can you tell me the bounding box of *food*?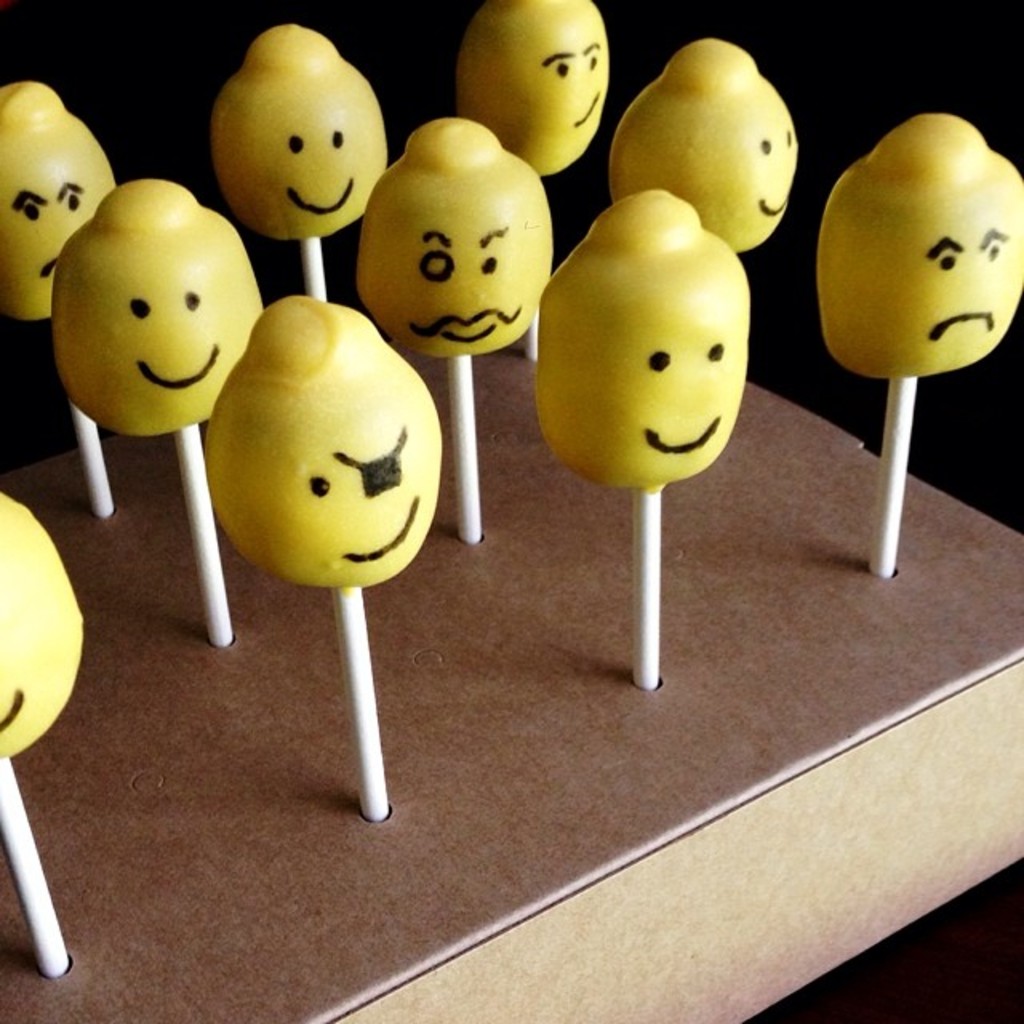
450:0:610:176.
